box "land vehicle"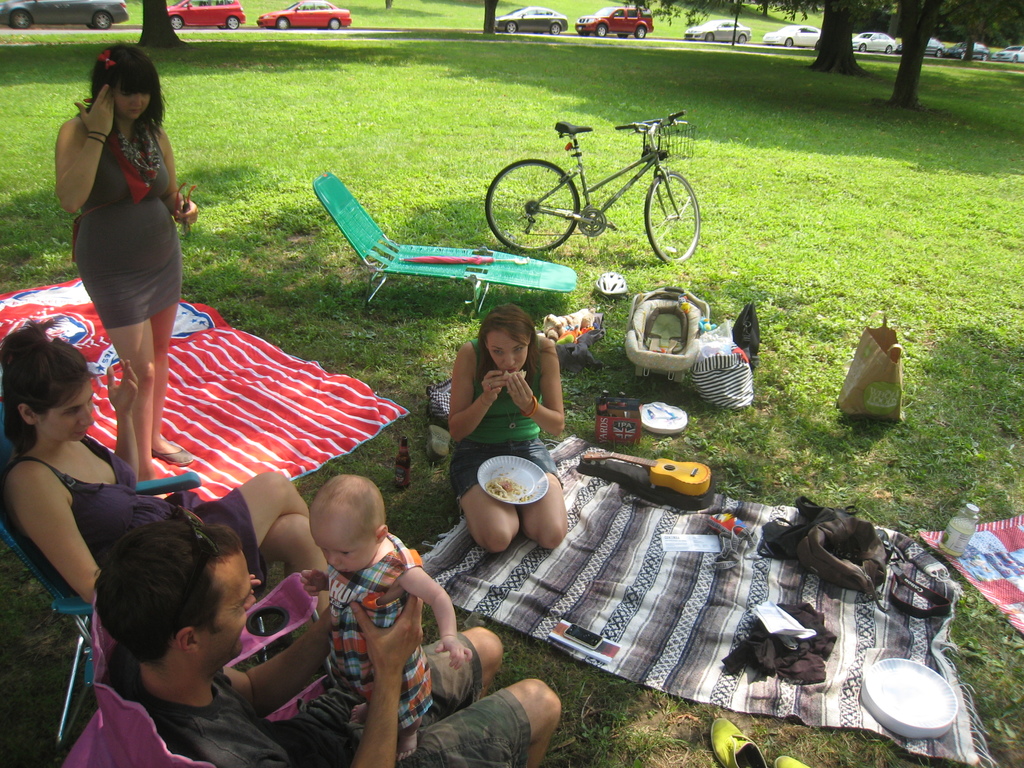
573, 4, 652, 40
